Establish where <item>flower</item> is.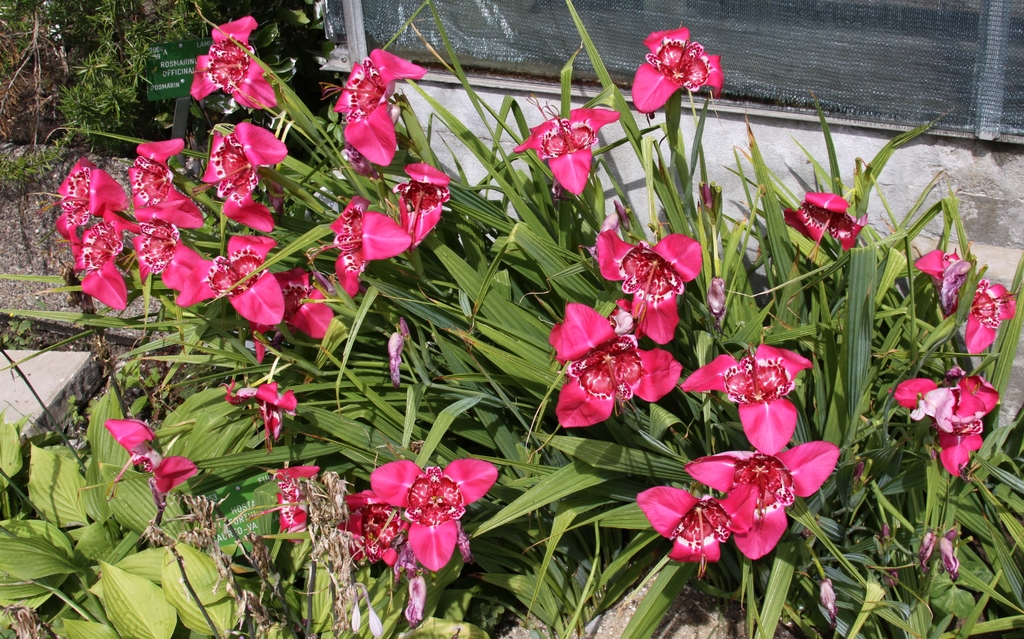
Established at select_region(134, 222, 186, 276).
